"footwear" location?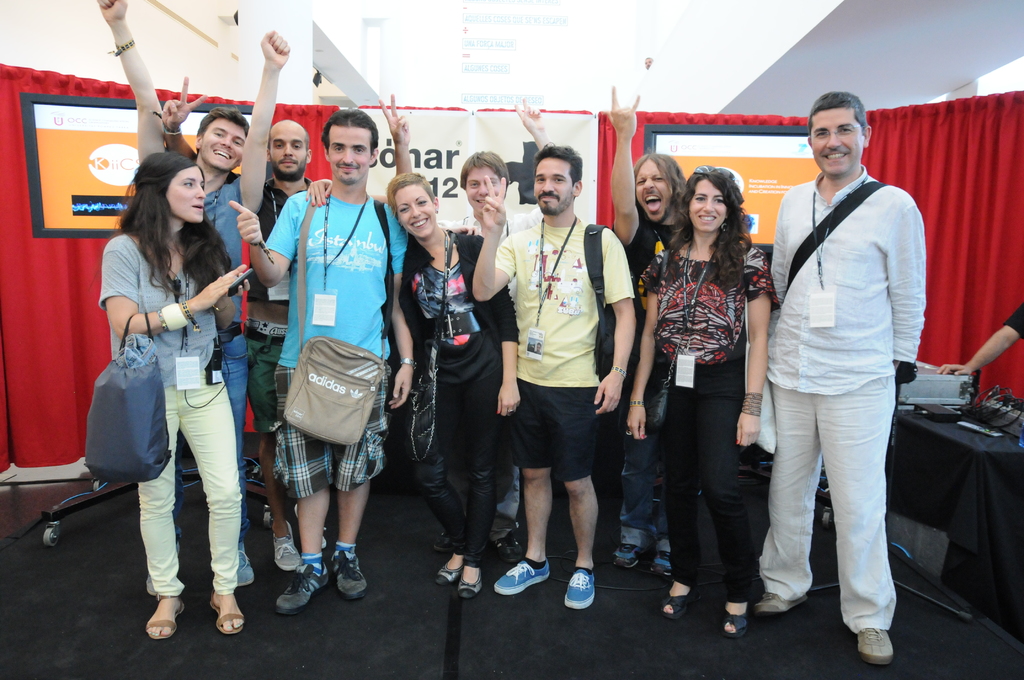
492/530/525/562
